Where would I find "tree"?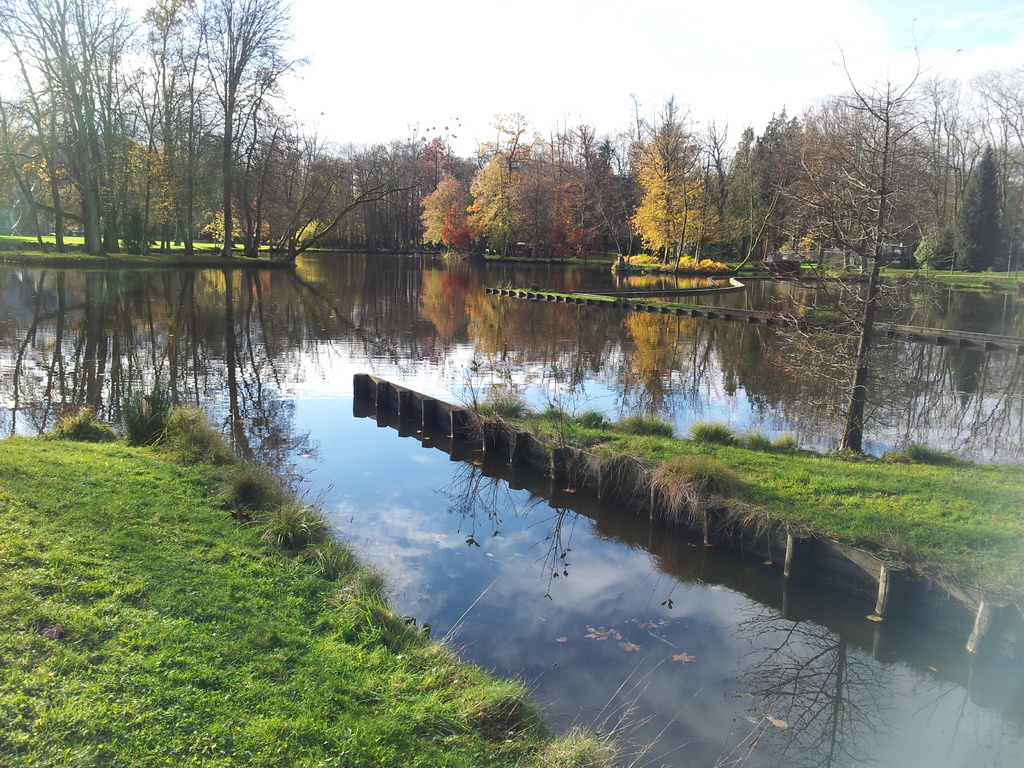
At box(767, 15, 938, 456).
